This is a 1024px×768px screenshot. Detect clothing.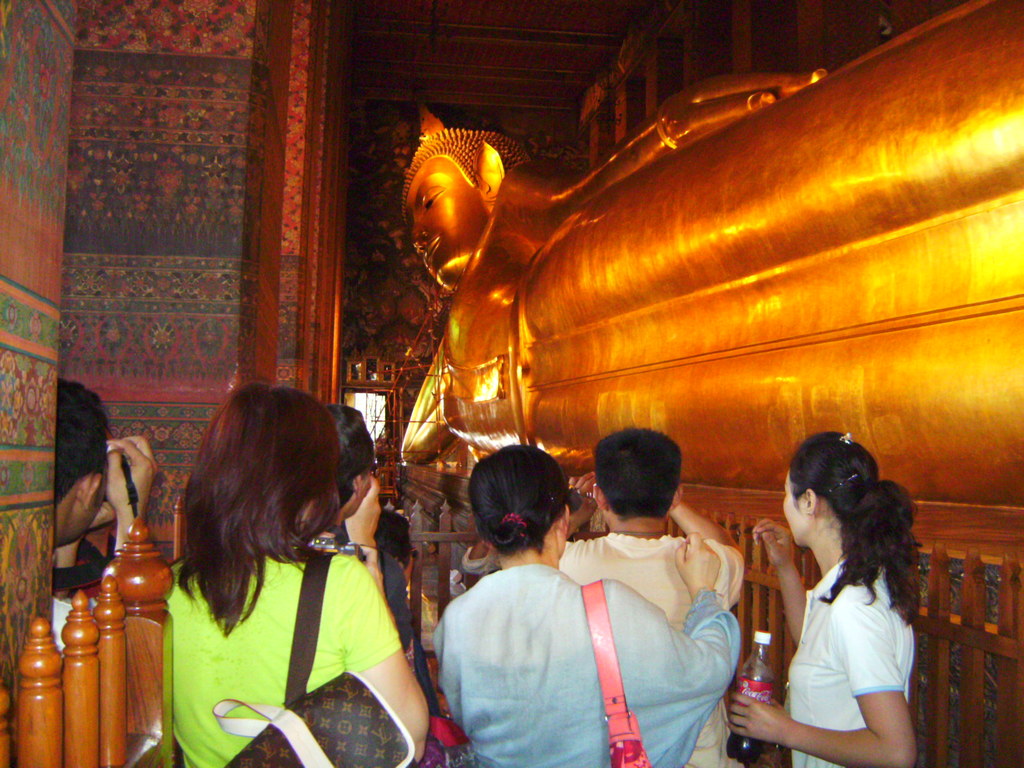
[x1=46, y1=594, x2=106, y2=657].
